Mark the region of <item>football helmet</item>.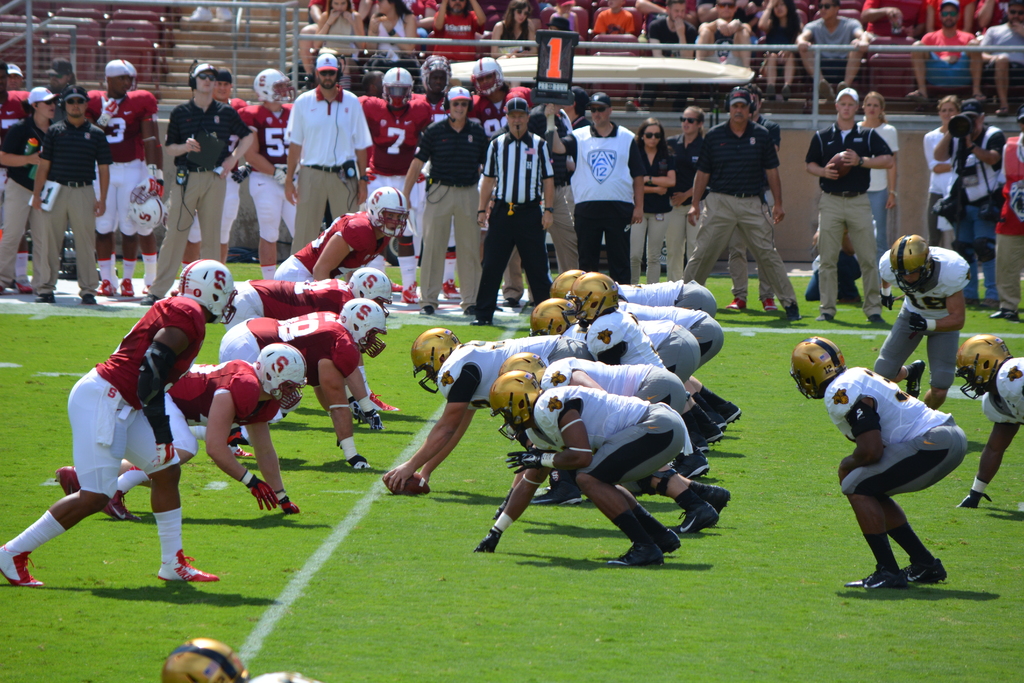
Region: BBox(383, 65, 415, 109).
